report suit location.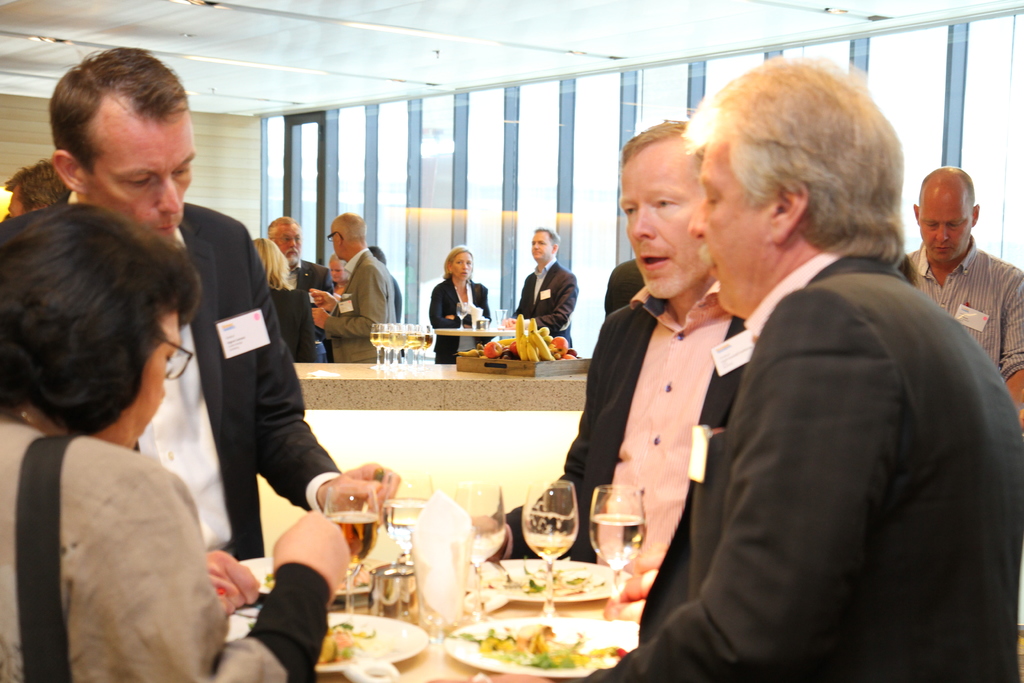
Report: box=[495, 299, 744, 577].
